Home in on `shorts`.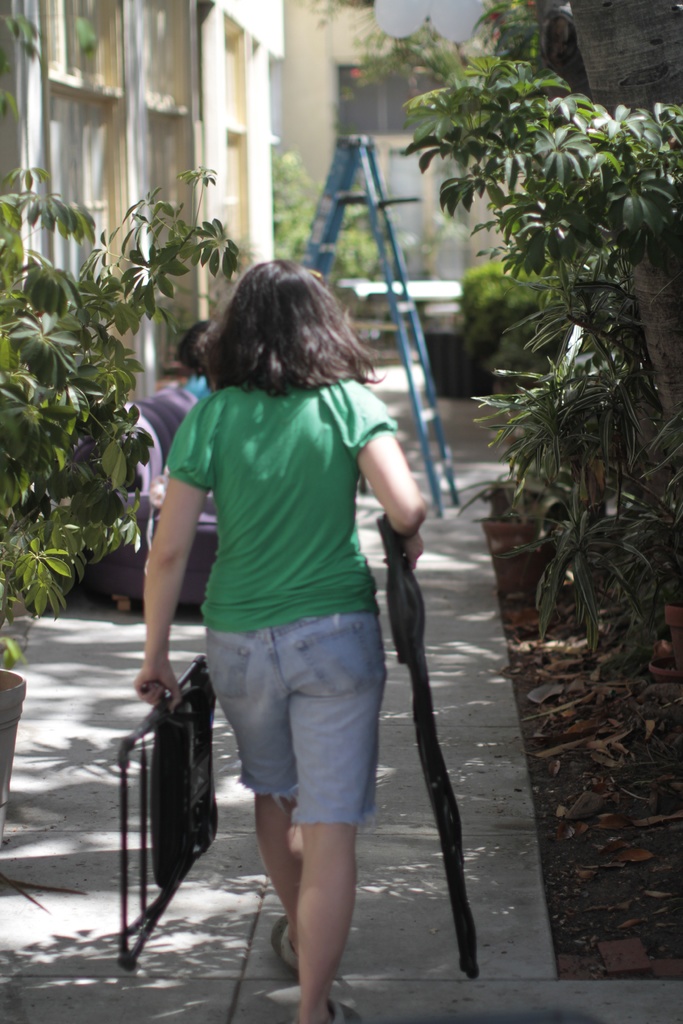
Homed in at {"left": 205, "top": 628, "right": 387, "bottom": 824}.
